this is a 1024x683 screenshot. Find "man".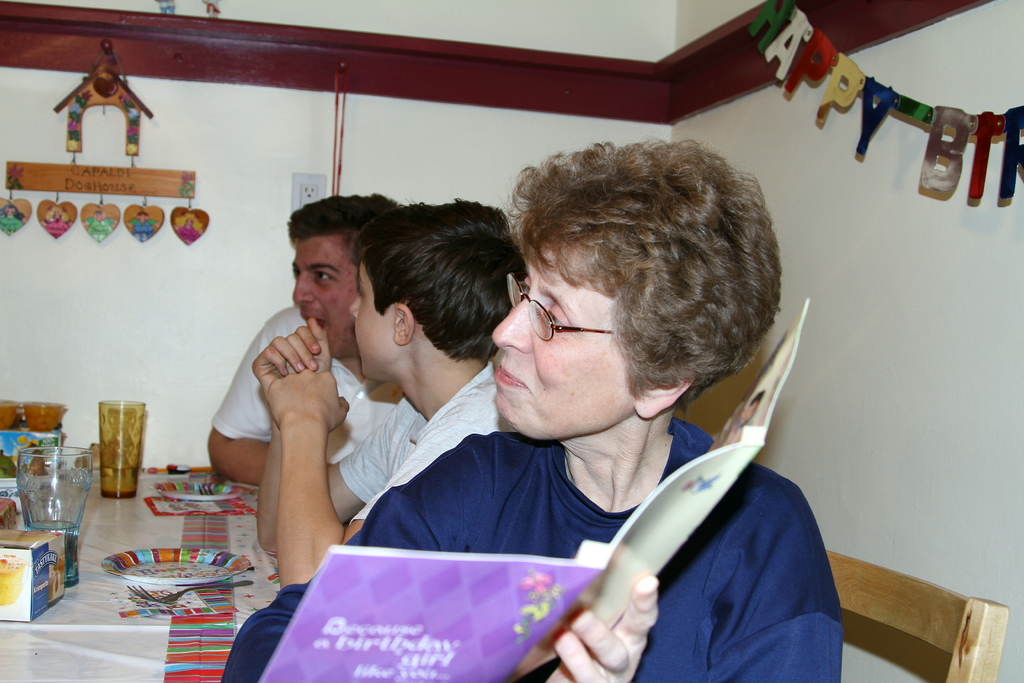
Bounding box: {"x1": 257, "y1": 191, "x2": 536, "y2": 591}.
